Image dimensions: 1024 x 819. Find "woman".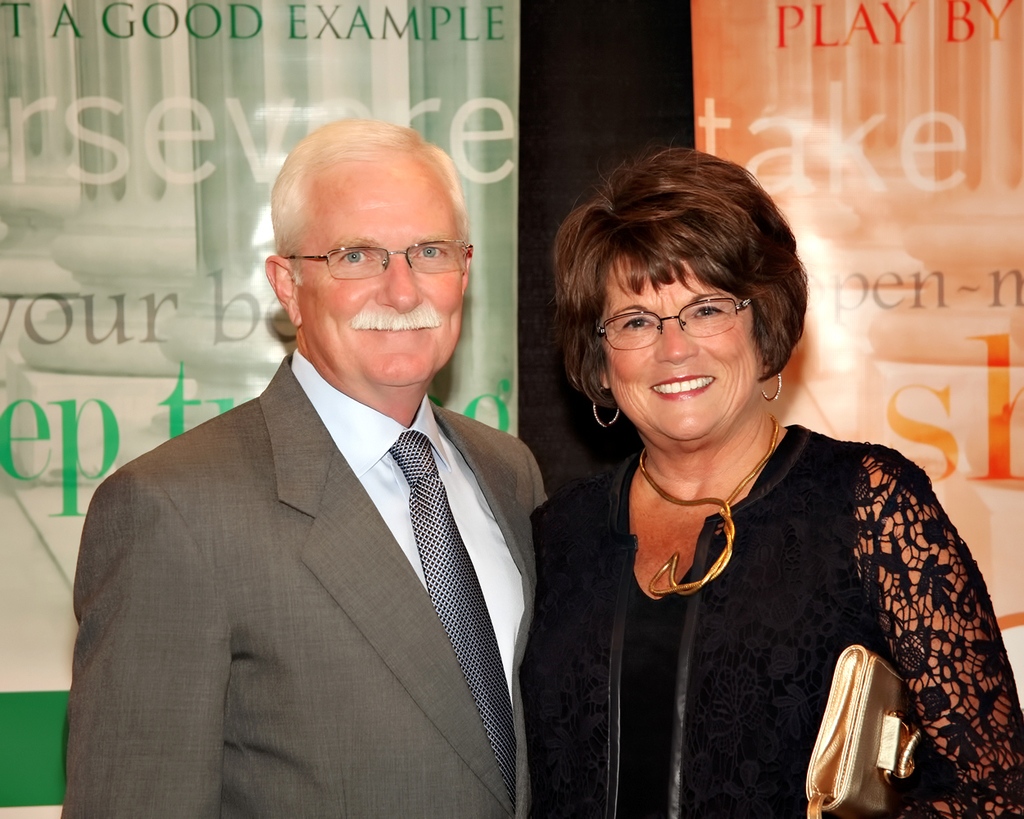
[519, 145, 1023, 818].
